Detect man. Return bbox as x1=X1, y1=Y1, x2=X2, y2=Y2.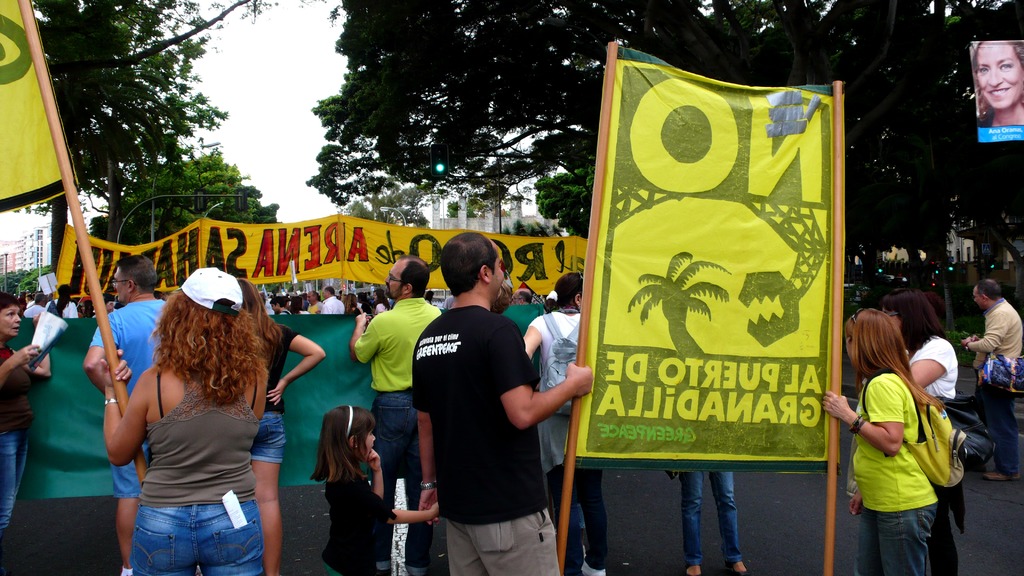
x1=305, y1=291, x2=326, y2=316.
